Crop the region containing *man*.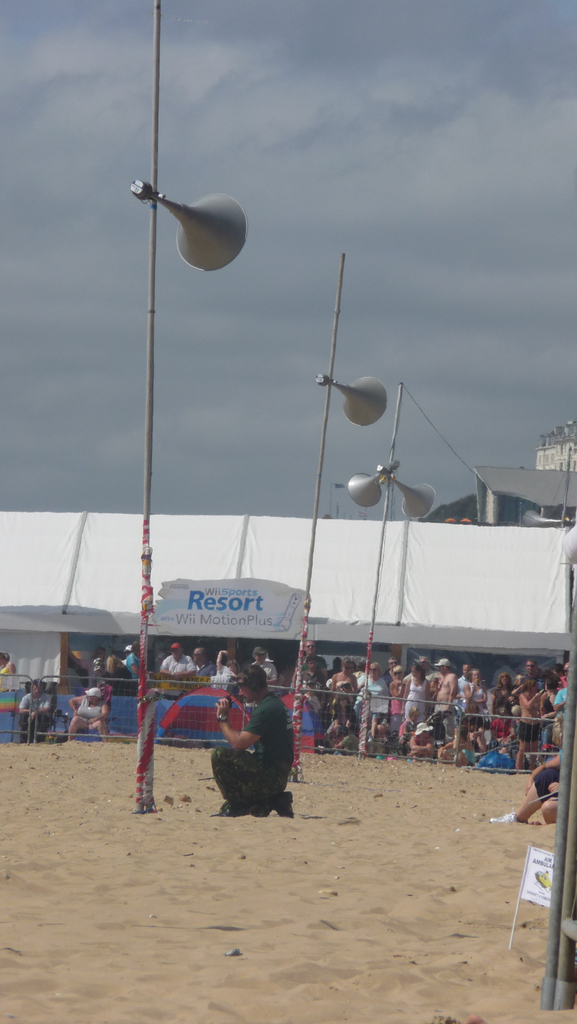
Crop region: {"x1": 212, "y1": 664, "x2": 292, "y2": 819}.
